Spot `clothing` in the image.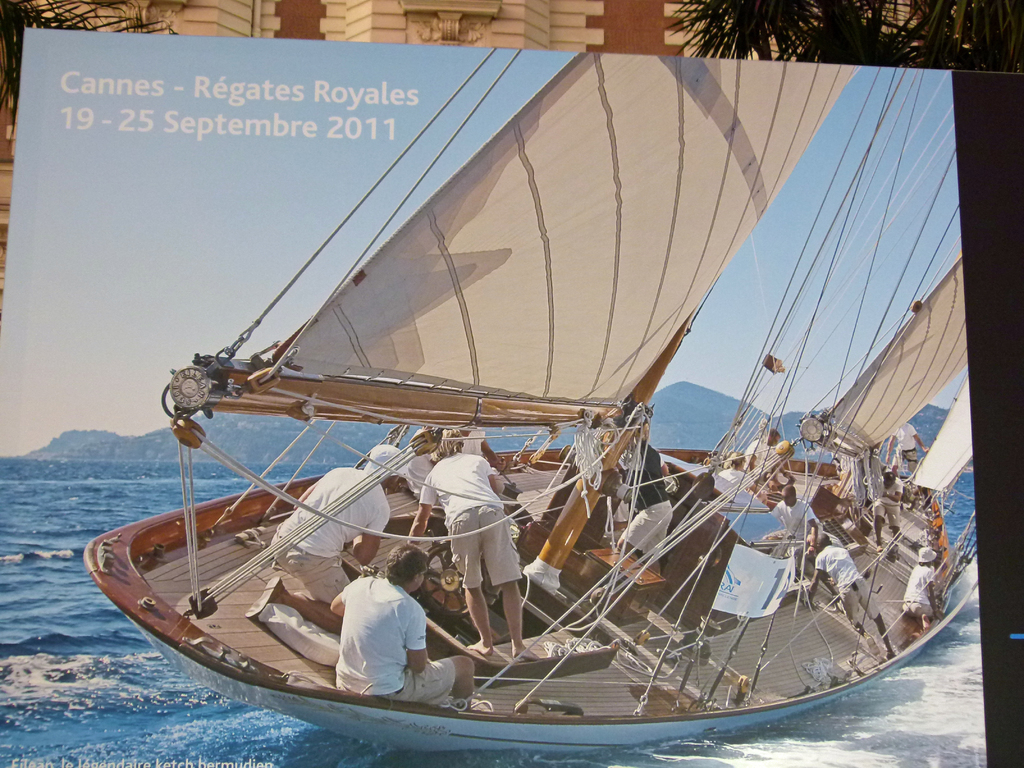
`clothing` found at 874, 477, 904, 506.
